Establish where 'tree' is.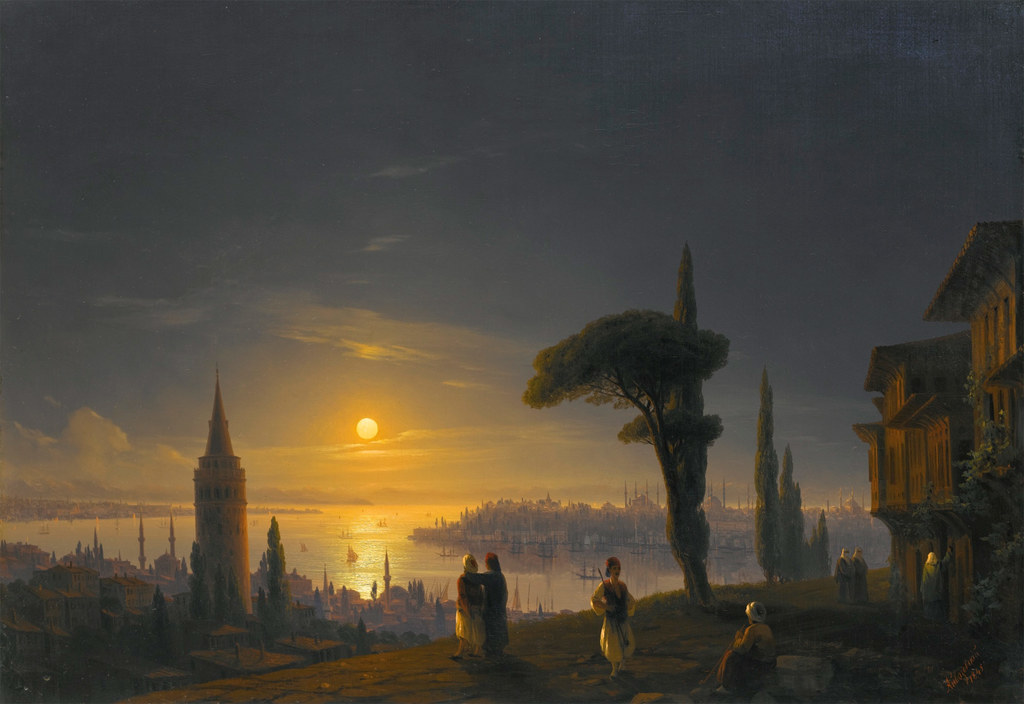
Established at [215, 559, 228, 619].
